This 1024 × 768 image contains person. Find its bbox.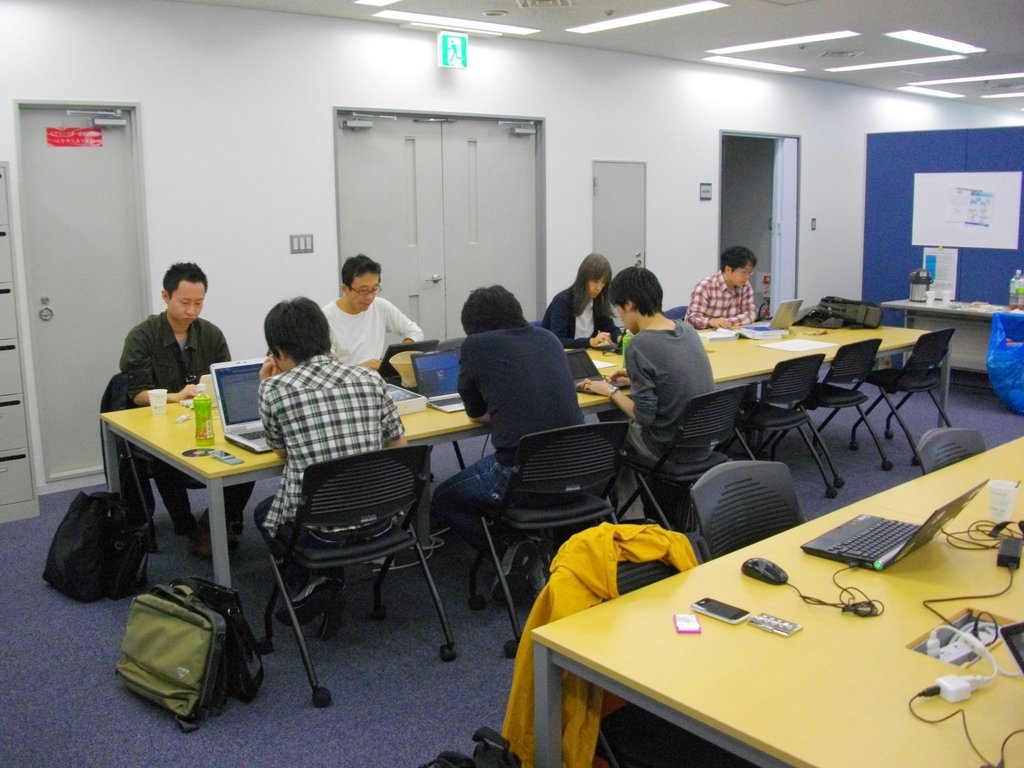
box(691, 236, 772, 330).
